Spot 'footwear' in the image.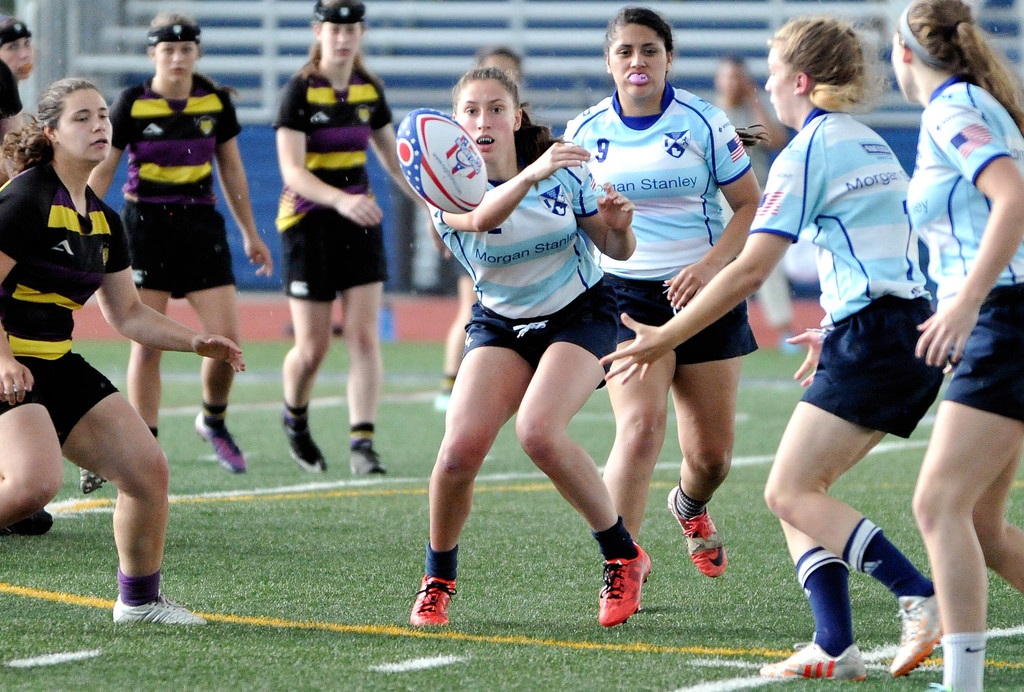
'footwear' found at [left=588, top=541, right=652, bottom=650].
